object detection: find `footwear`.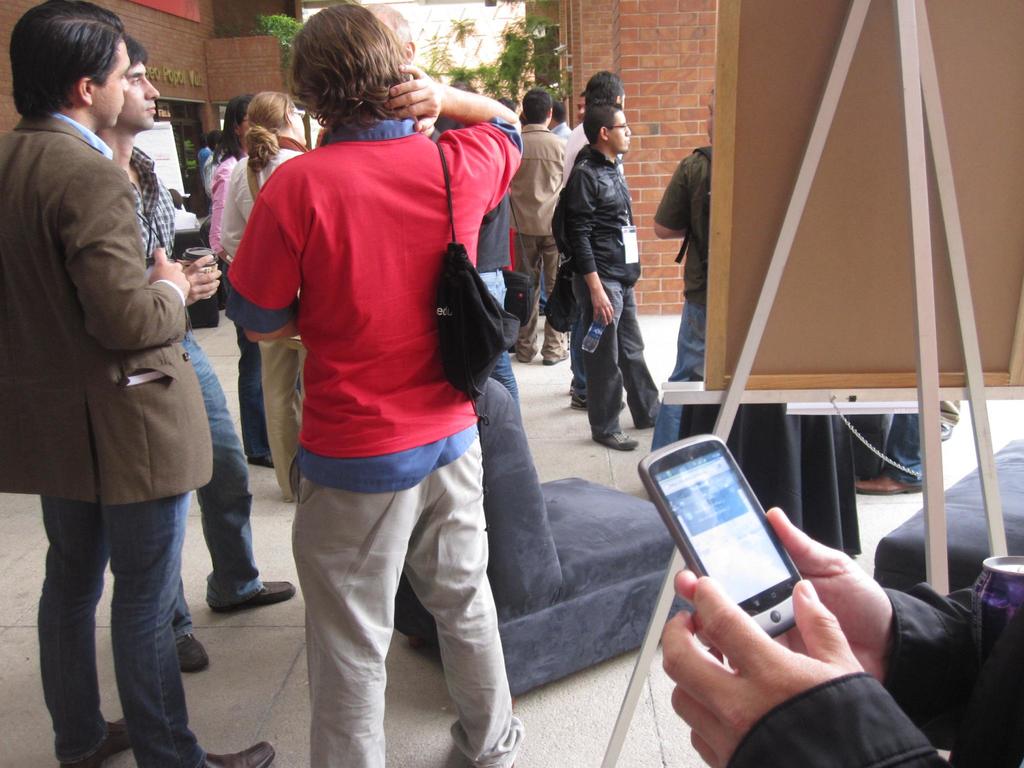
l=210, t=580, r=296, b=611.
